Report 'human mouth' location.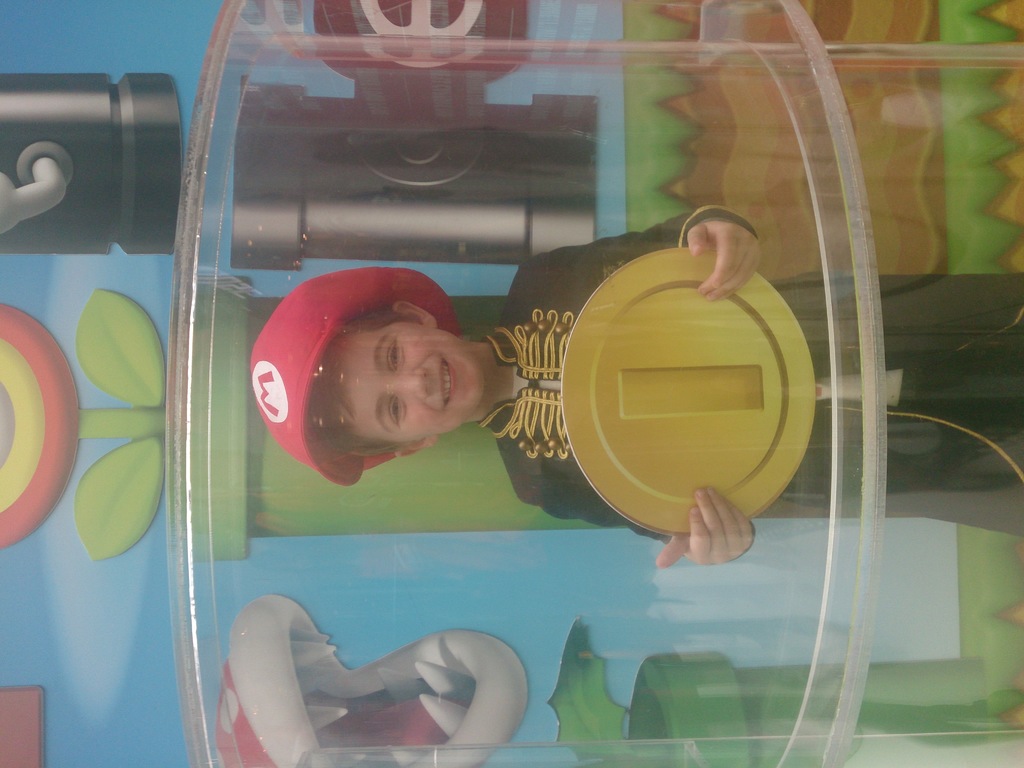
Report: x1=438, y1=356, x2=456, y2=410.
